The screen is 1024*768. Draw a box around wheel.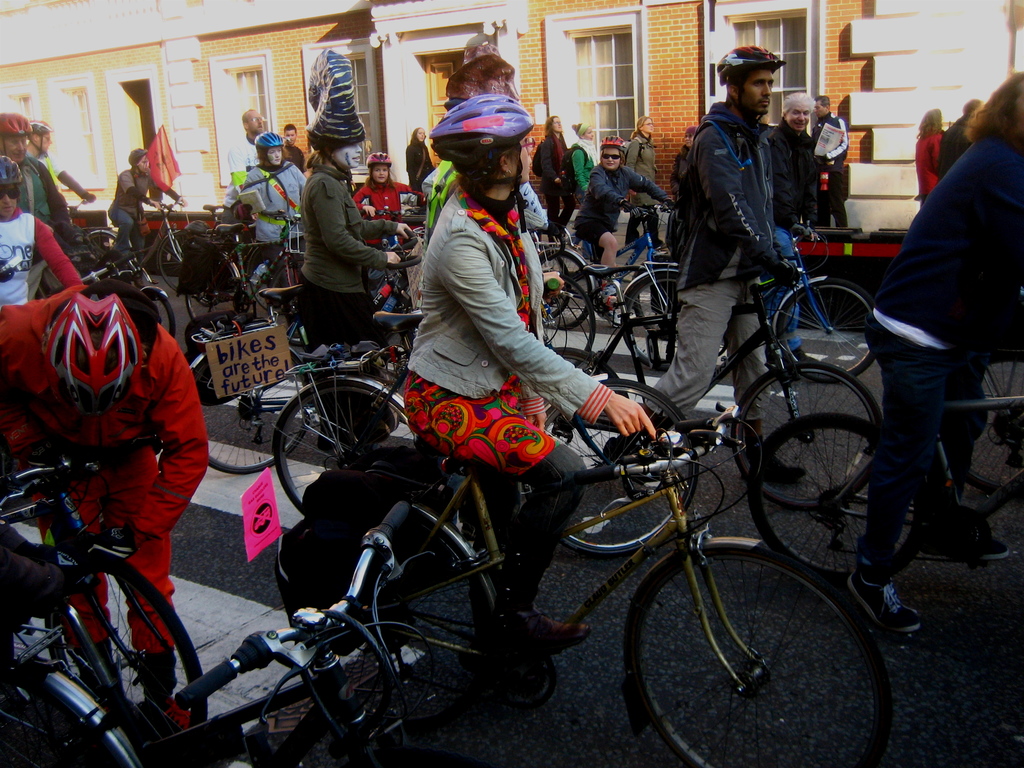
159, 230, 184, 291.
